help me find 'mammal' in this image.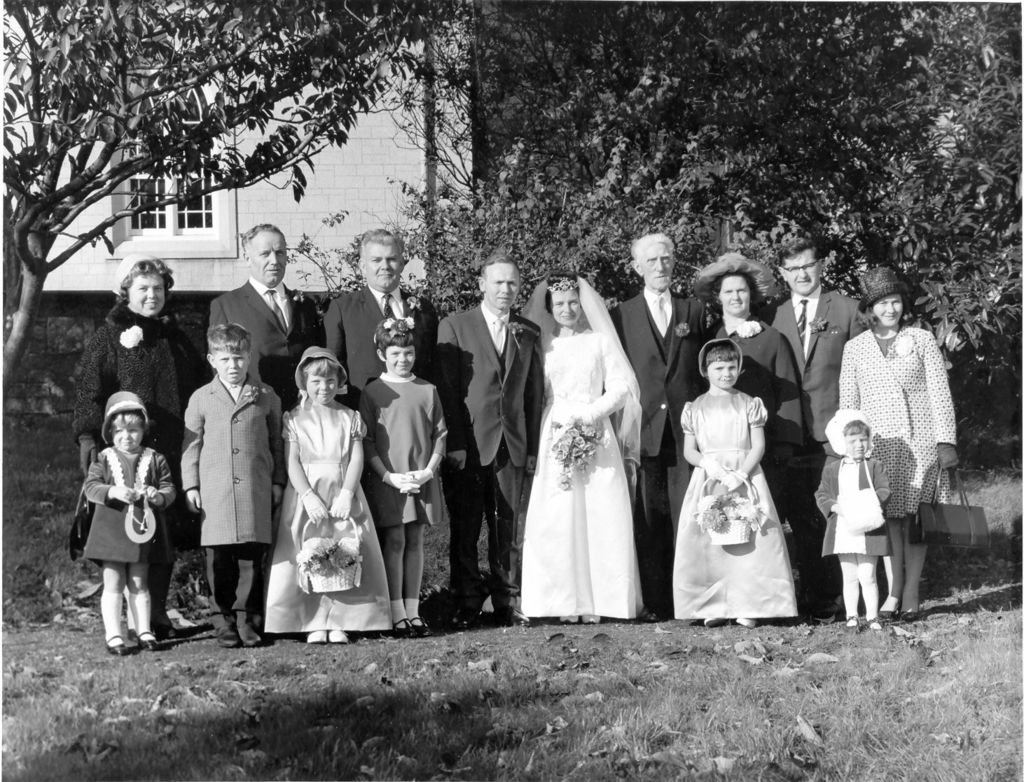
Found it: (x1=671, y1=339, x2=796, y2=629).
